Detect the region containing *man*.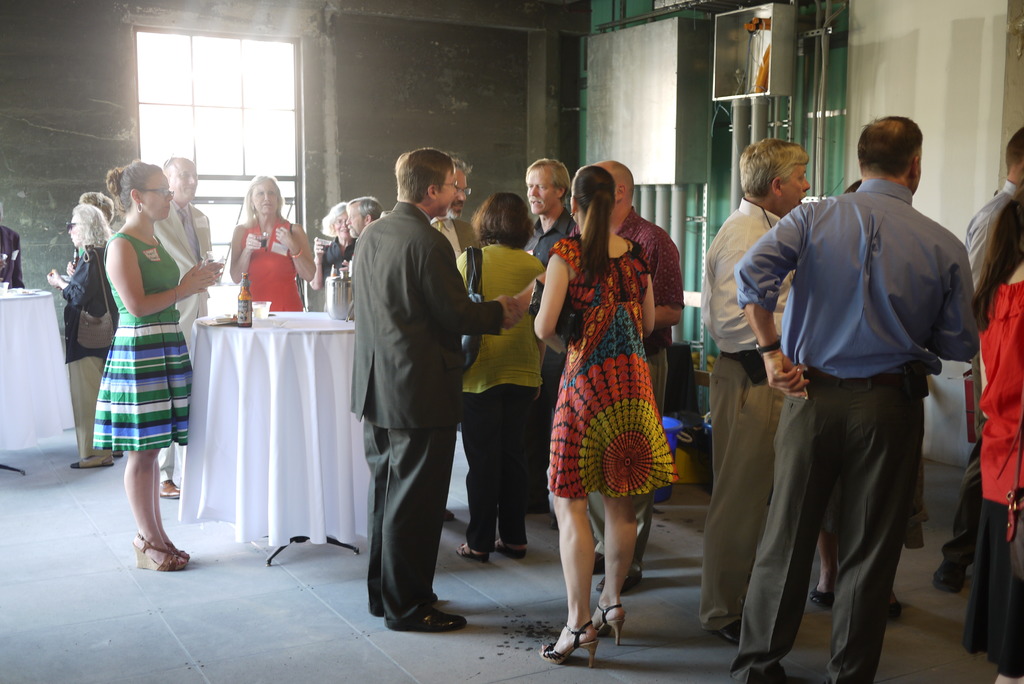
x1=428 y1=158 x2=481 y2=521.
